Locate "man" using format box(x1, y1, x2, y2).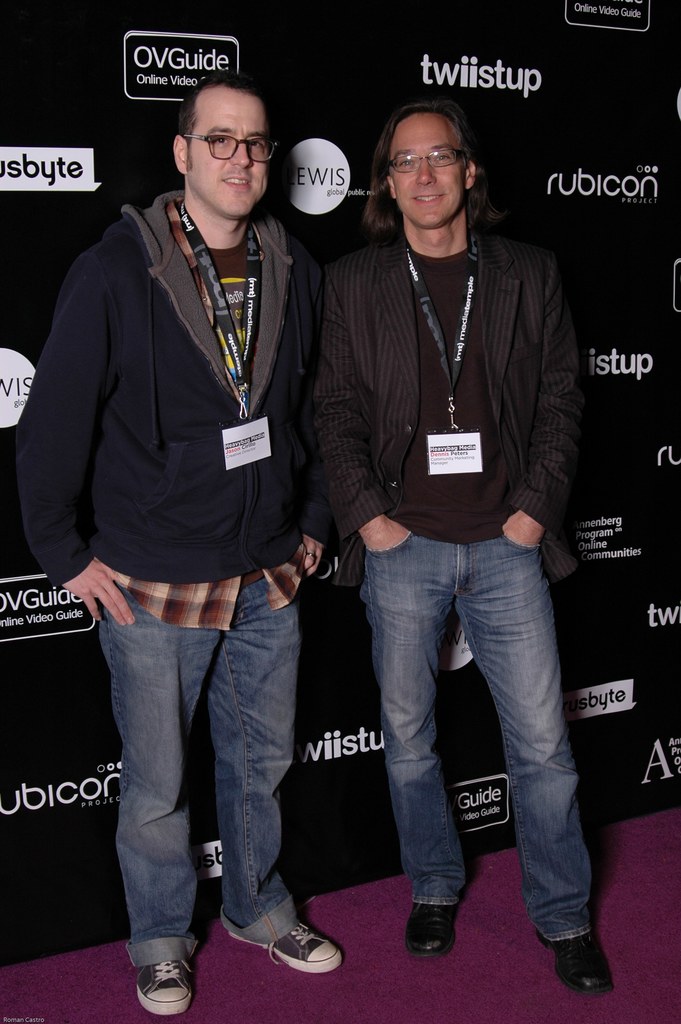
box(38, 55, 356, 952).
